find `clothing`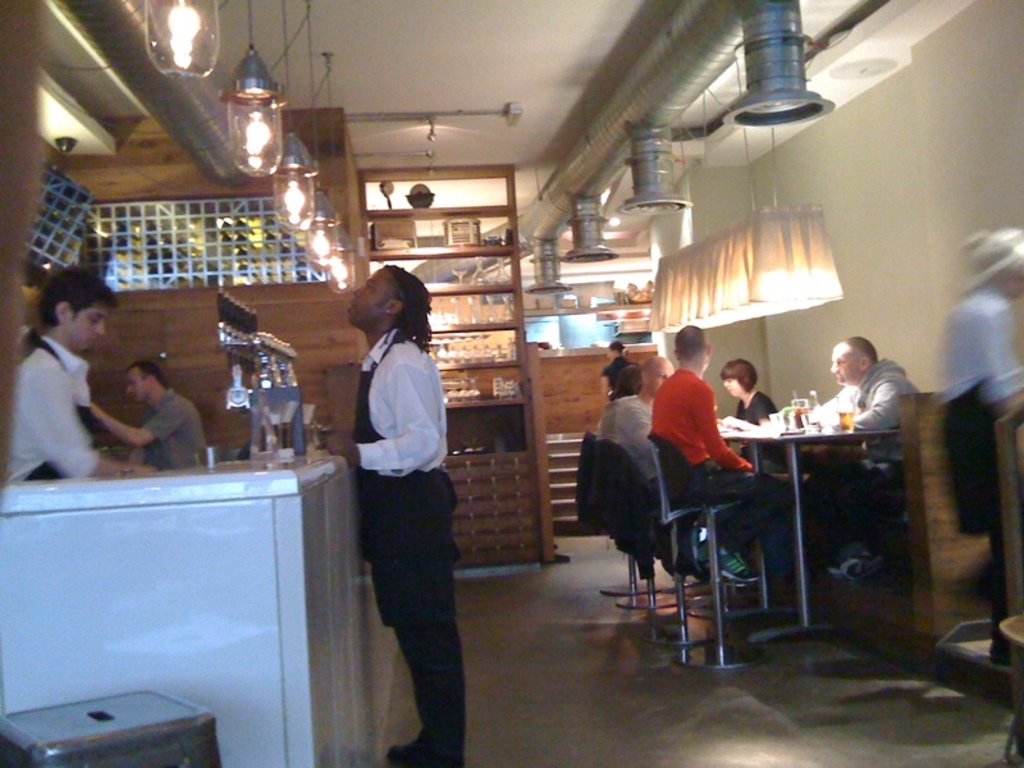
bbox=[598, 392, 621, 445]
